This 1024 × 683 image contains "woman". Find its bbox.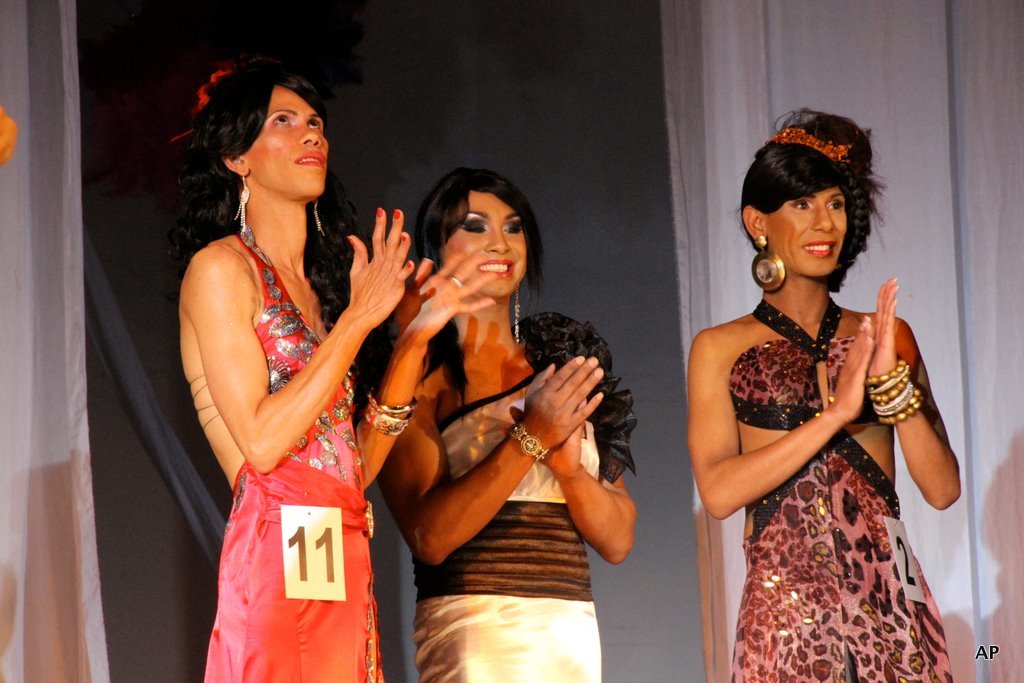
box(376, 169, 635, 682).
